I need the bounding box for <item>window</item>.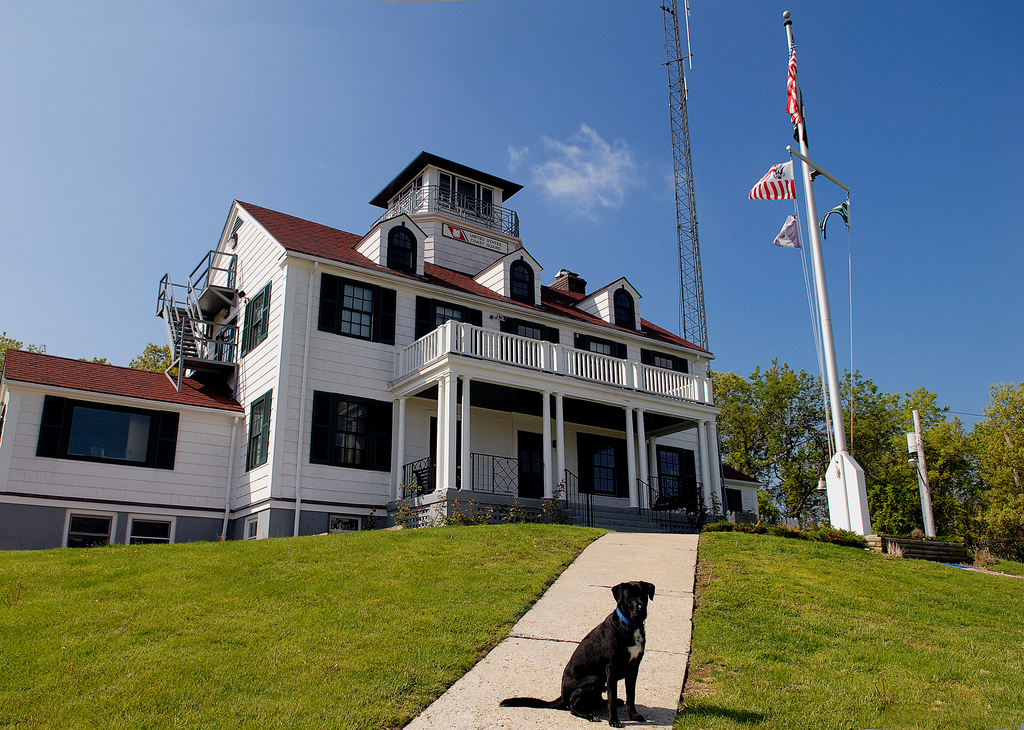
Here it is: 34,392,177,467.
